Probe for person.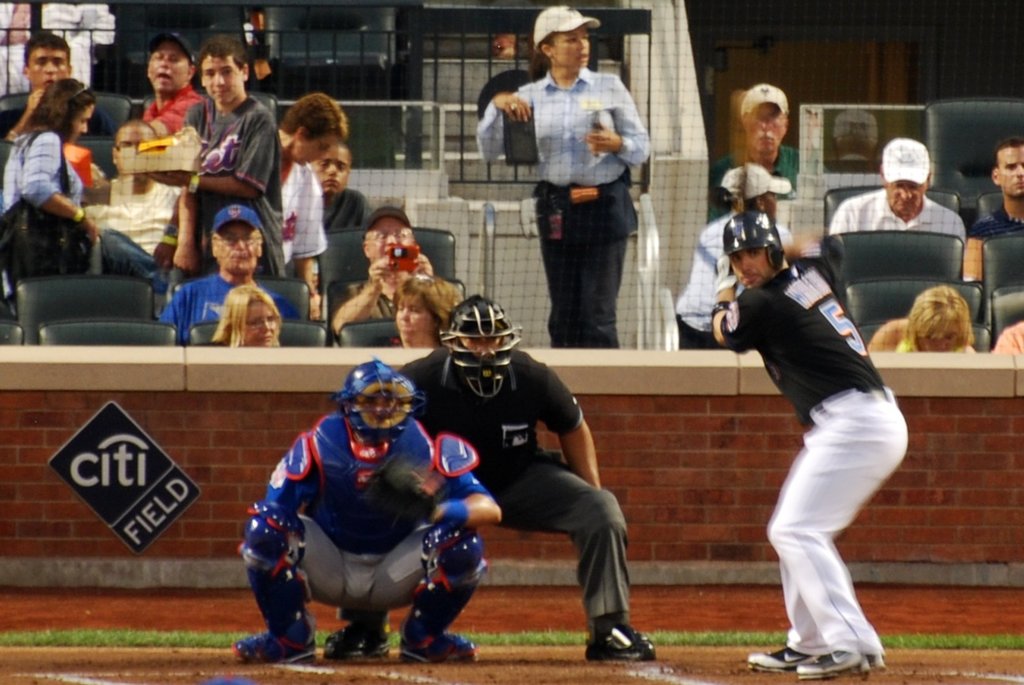
Probe result: bbox=[168, 88, 344, 314].
